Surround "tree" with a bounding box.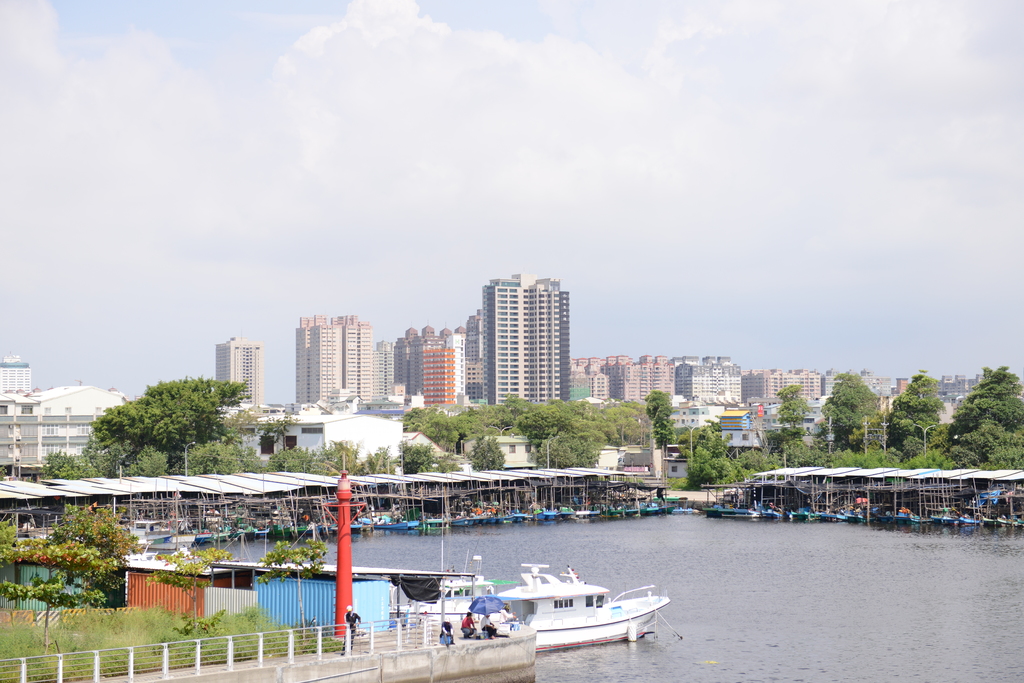
box=[463, 432, 511, 469].
